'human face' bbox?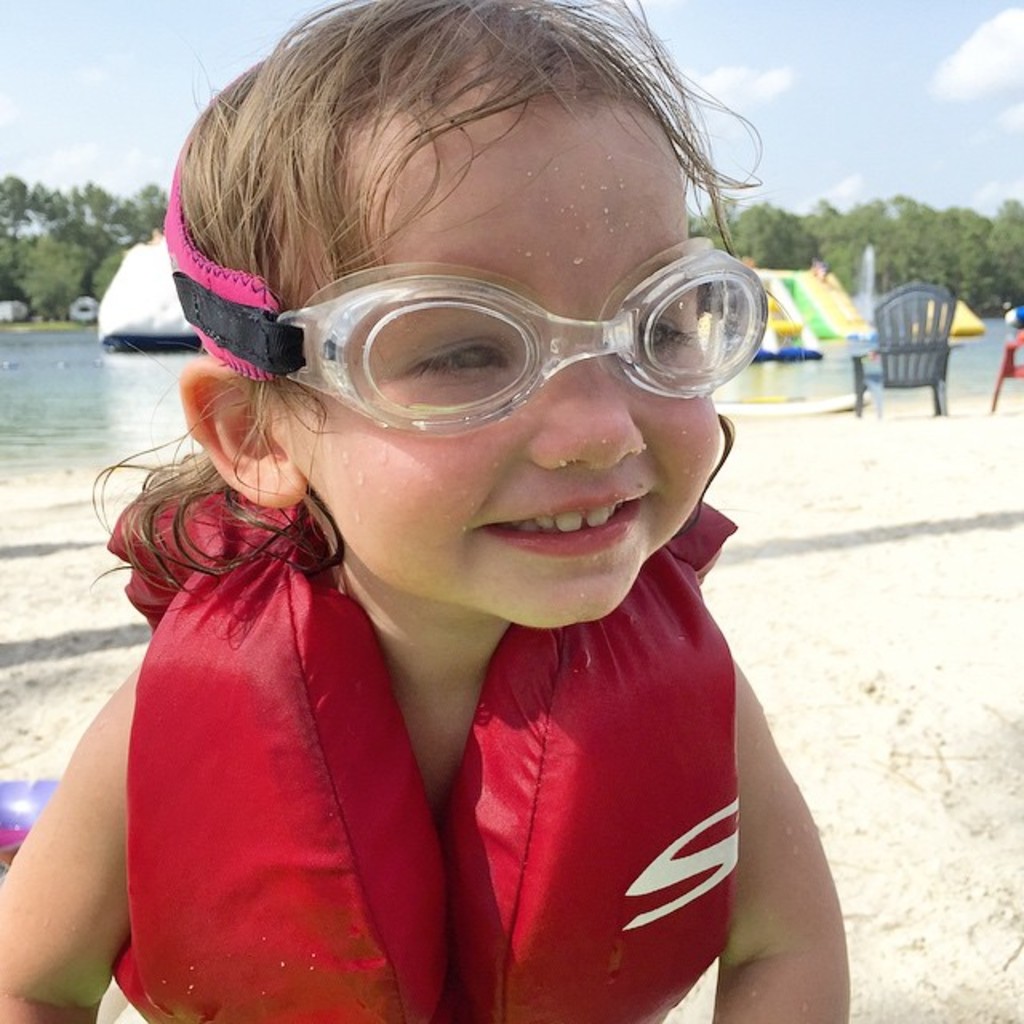
bbox(274, 91, 720, 629)
